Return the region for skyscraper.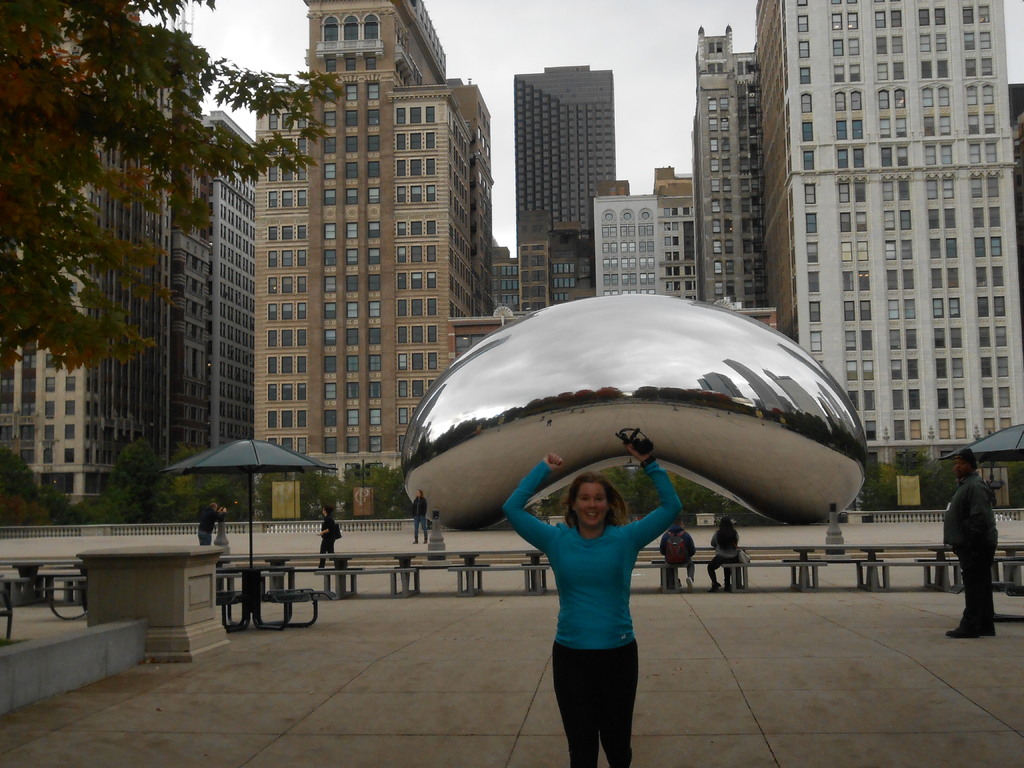
(0, 0, 196, 511).
